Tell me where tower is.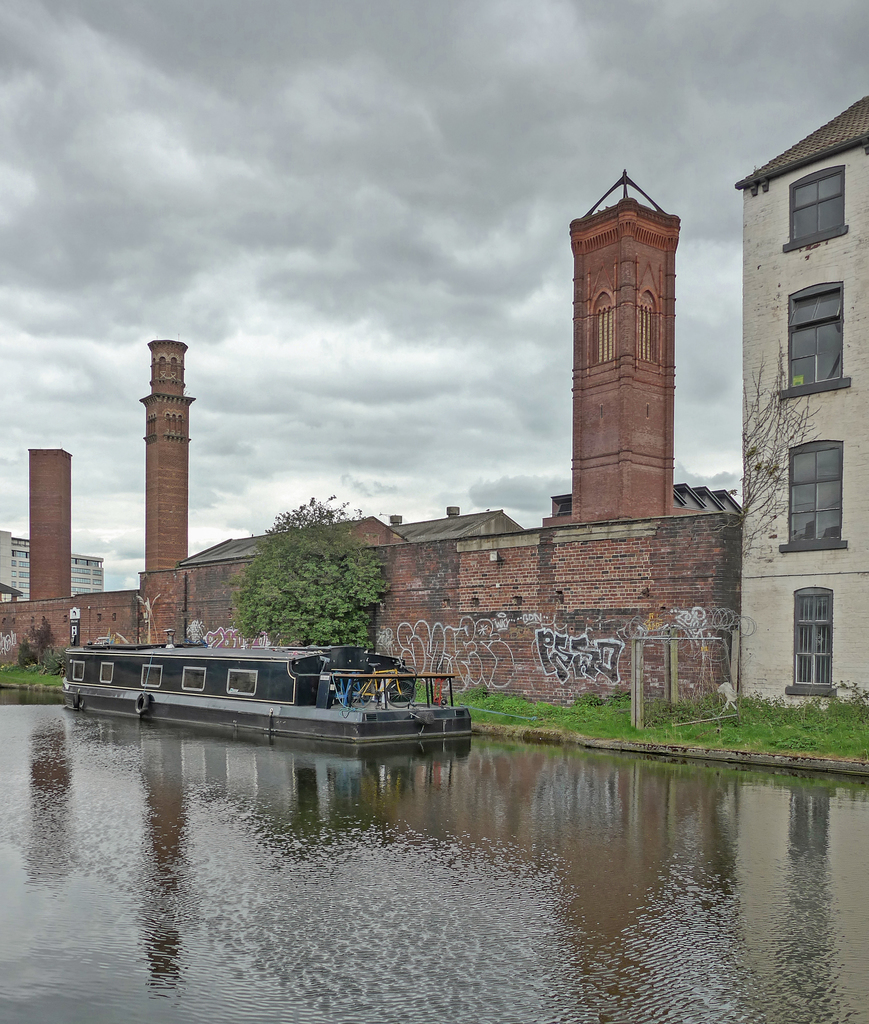
tower is at [134,340,203,643].
